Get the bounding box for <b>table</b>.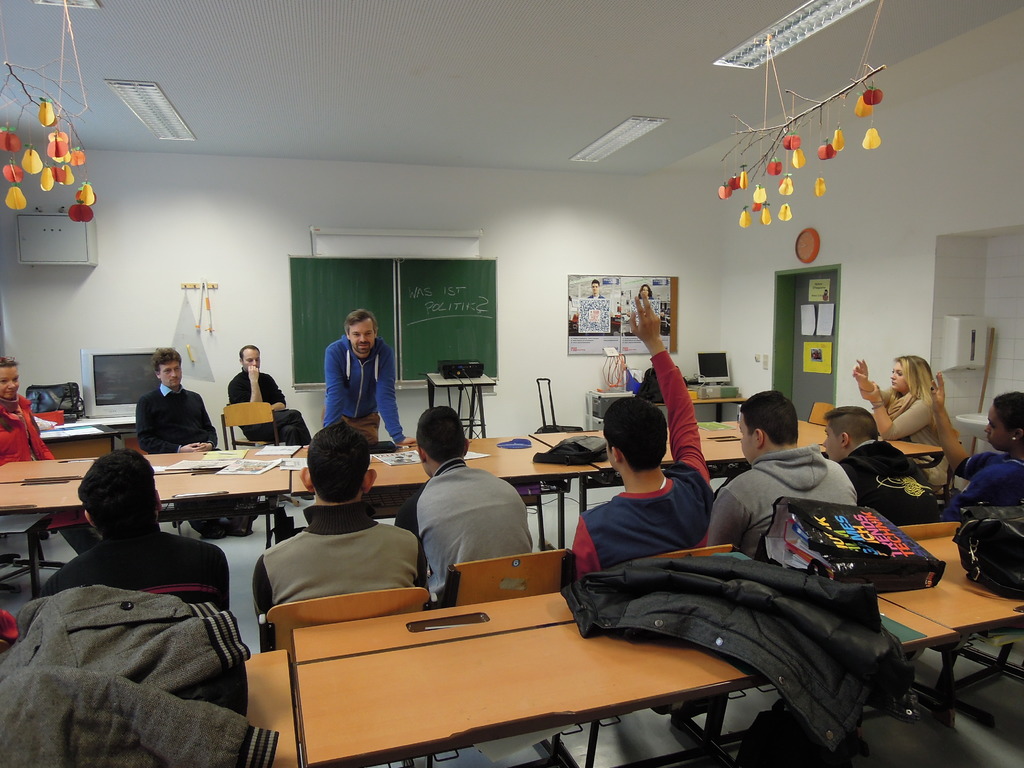
0, 434, 296, 605.
